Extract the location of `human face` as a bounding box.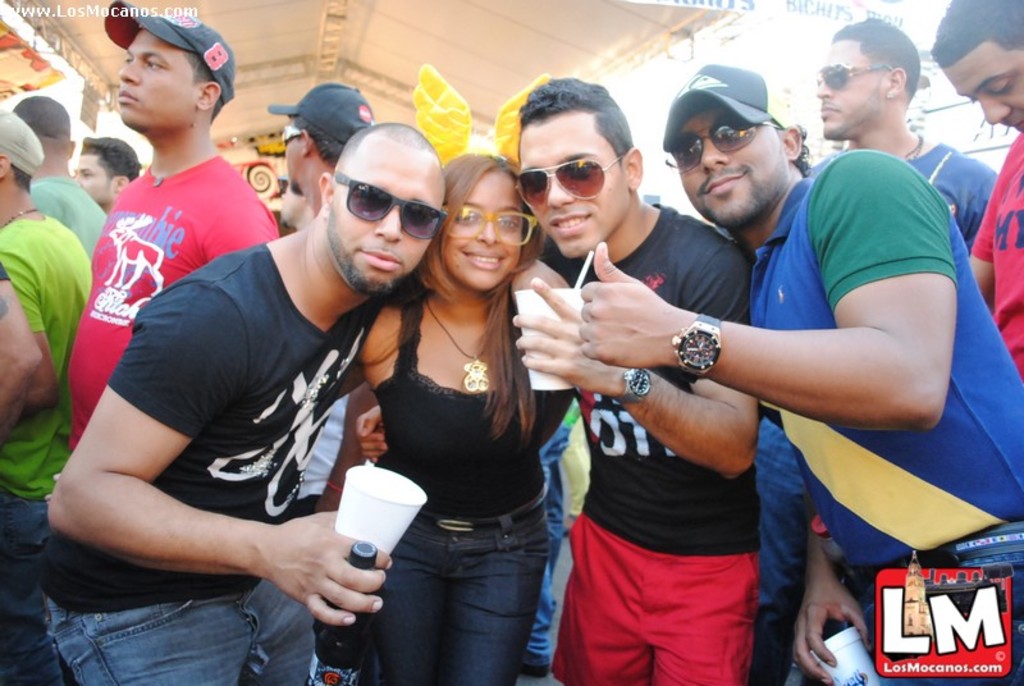
283,119,306,196.
